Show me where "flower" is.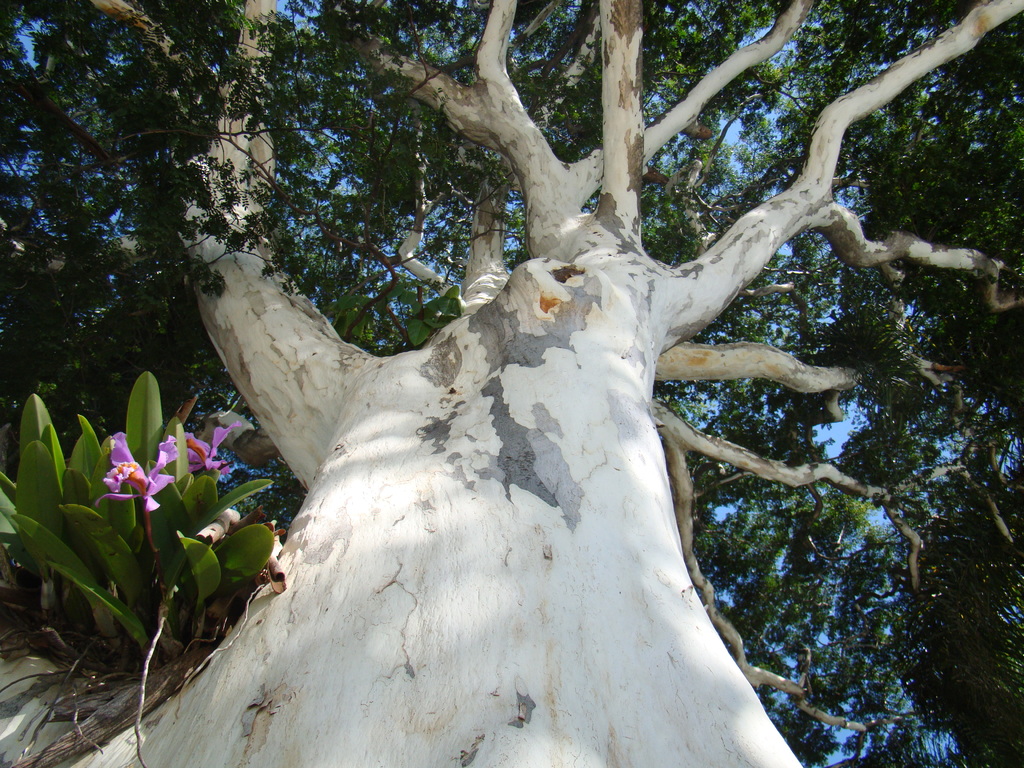
"flower" is at {"left": 109, "top": 435, "right": 175, "bottom": 515}.
